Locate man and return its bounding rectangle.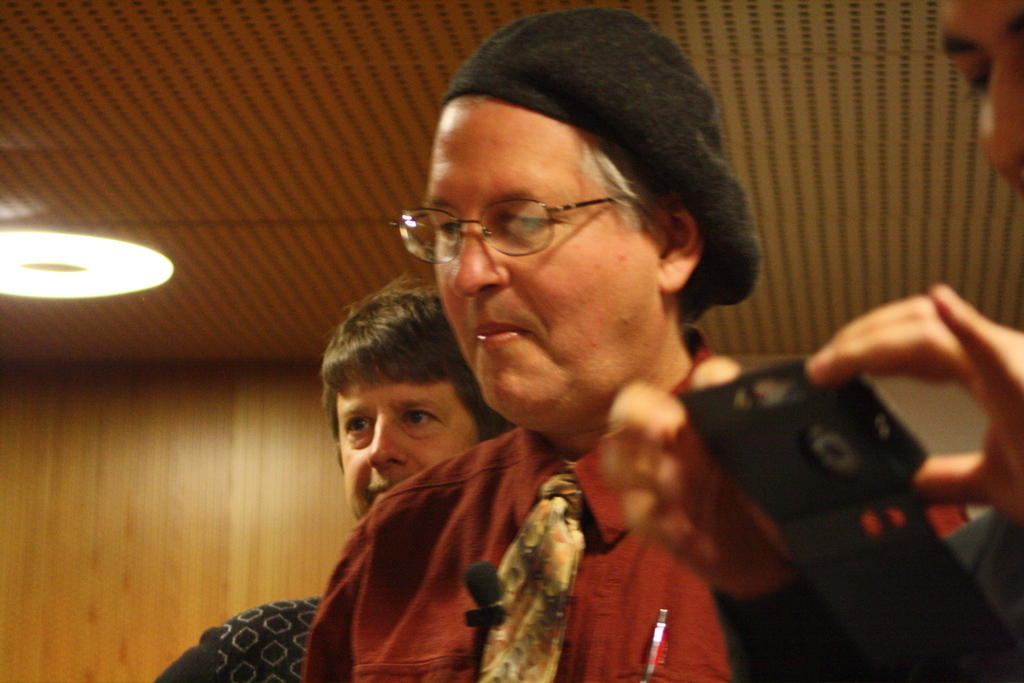
<bbox>156, 276, 515, 682</bbox>.
